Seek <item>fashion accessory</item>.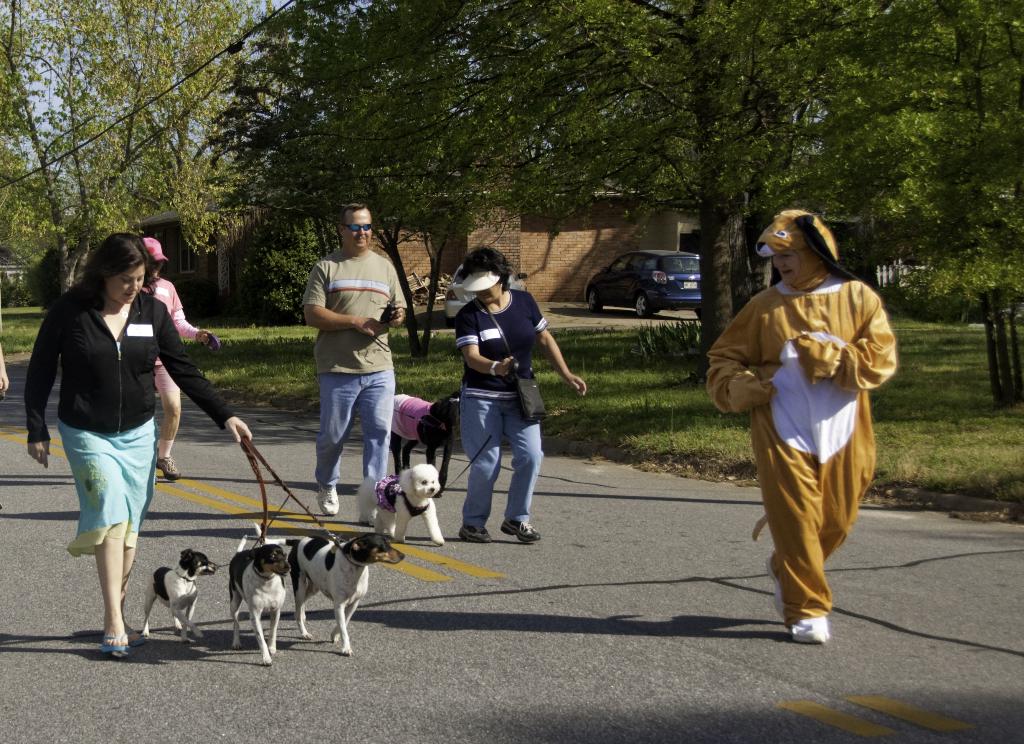
BBox(314, 480, 342, 517).
